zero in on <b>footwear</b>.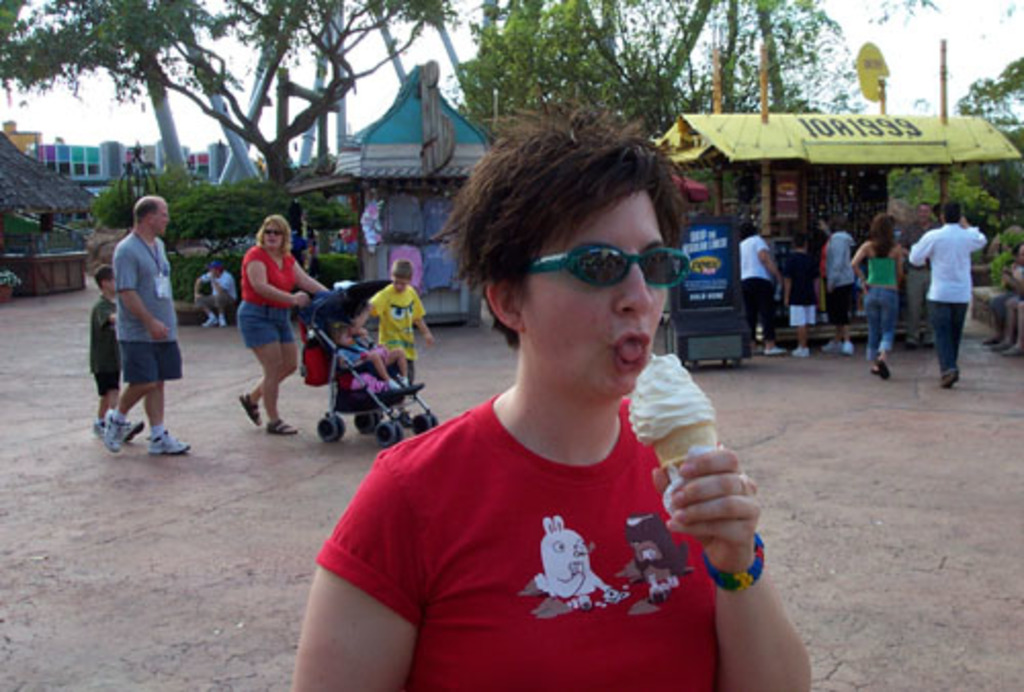
Zeroed in: left=821, top=338, right=842, bottom=352.
